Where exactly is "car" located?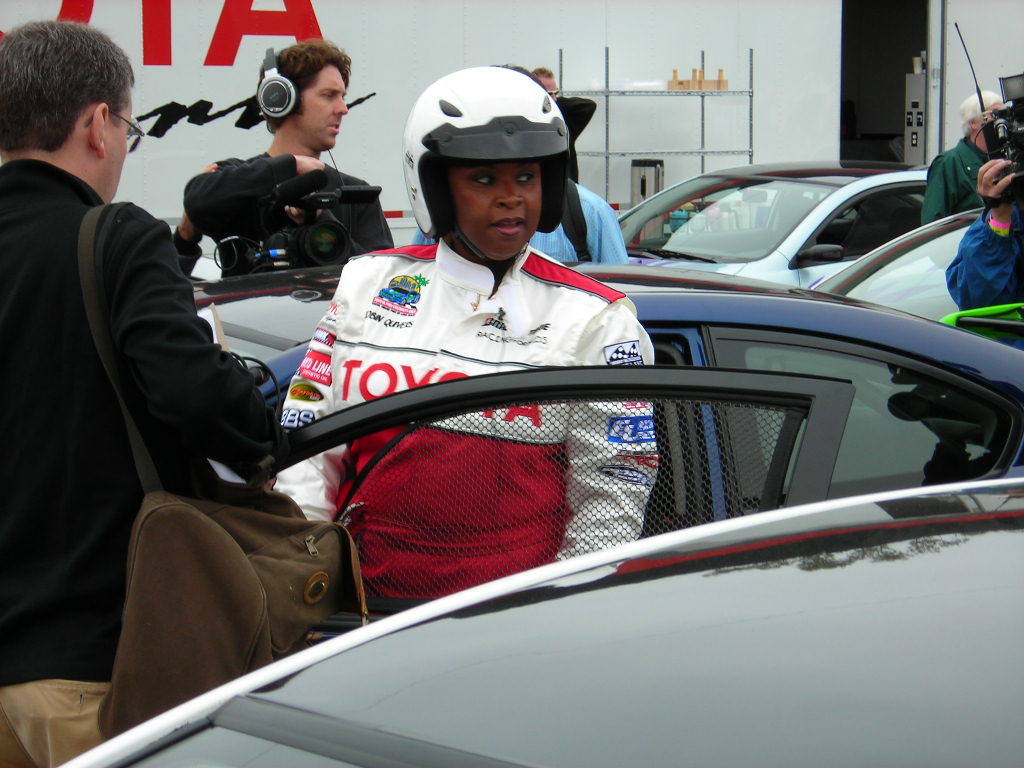
Its bounding box is left=618, top=165, right=928, bottom=288.
